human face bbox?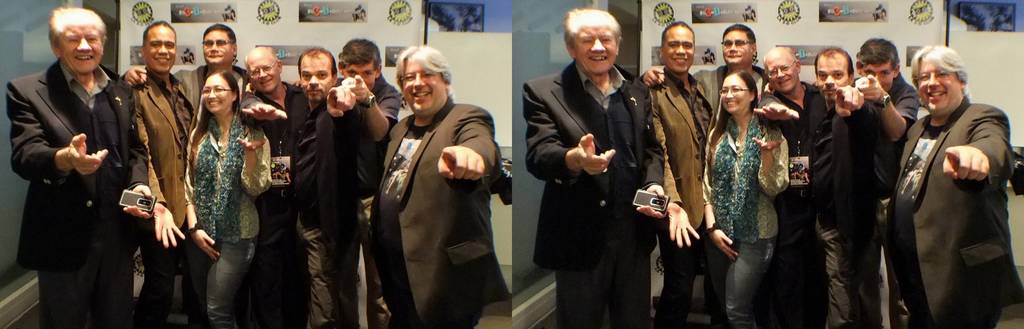
<bbox>199, 30, 230, 60</bbox>
